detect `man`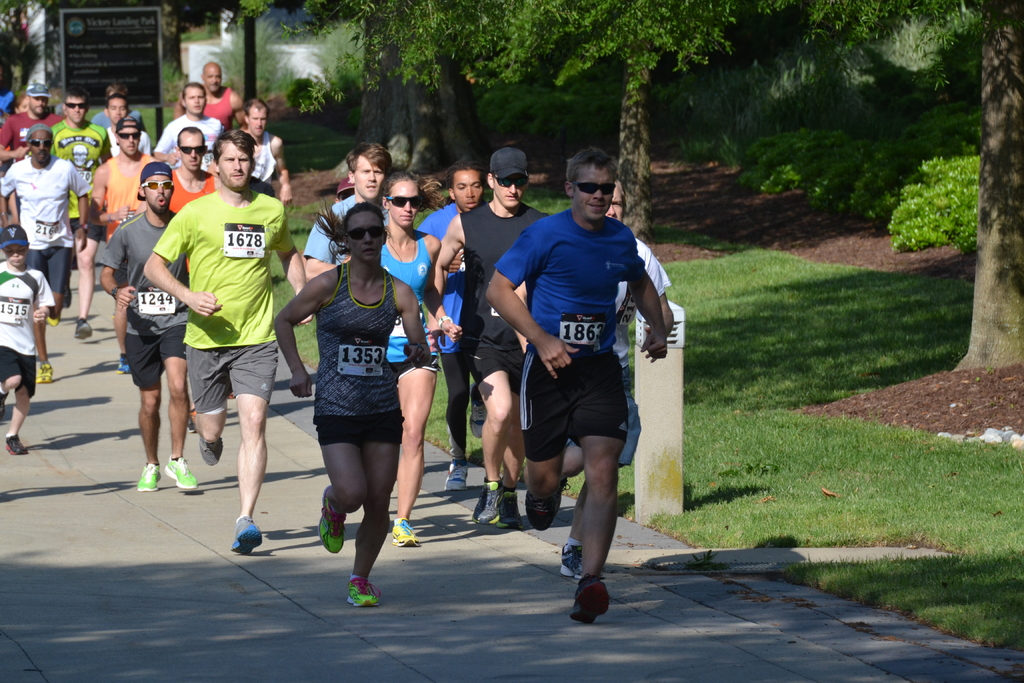
bbox=(168, 126, 214, 274)
